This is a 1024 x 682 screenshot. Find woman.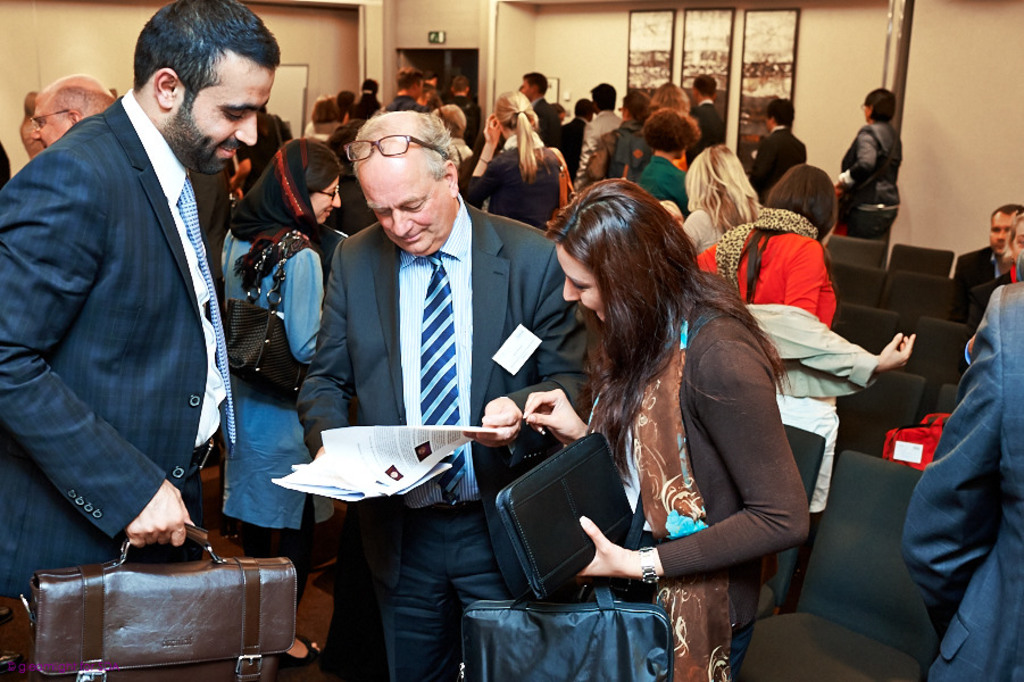
Bounding box: pyautogui.locateOnScreen(552, 159, 813, 679).
